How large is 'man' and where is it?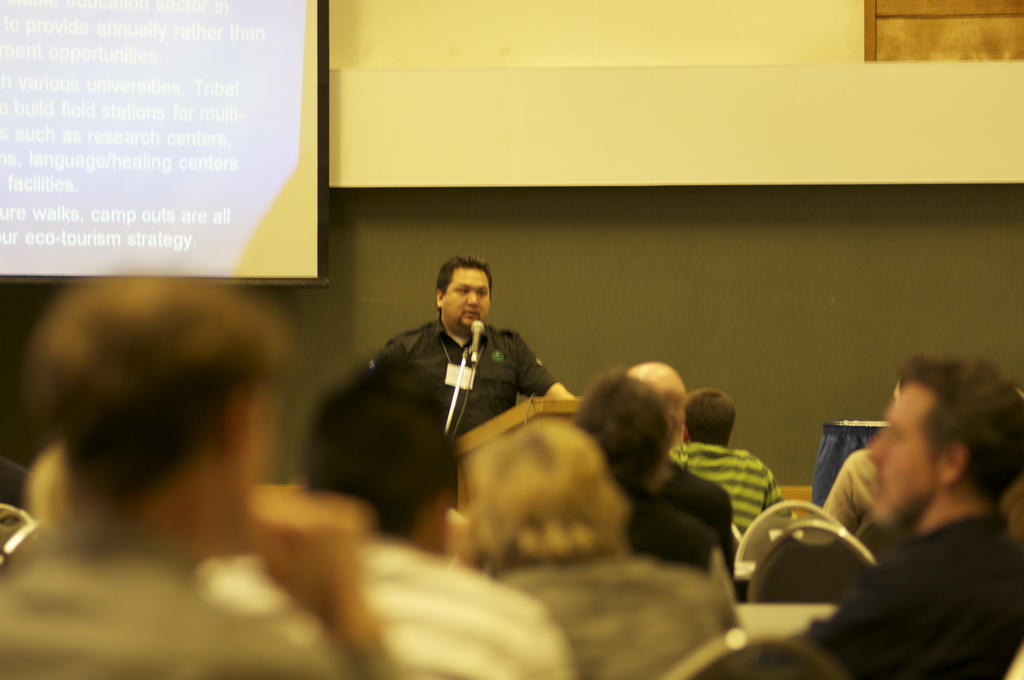
Bounding box: {"x1": 801, "y1": 368, "x2": 905, "y2": 549}.
